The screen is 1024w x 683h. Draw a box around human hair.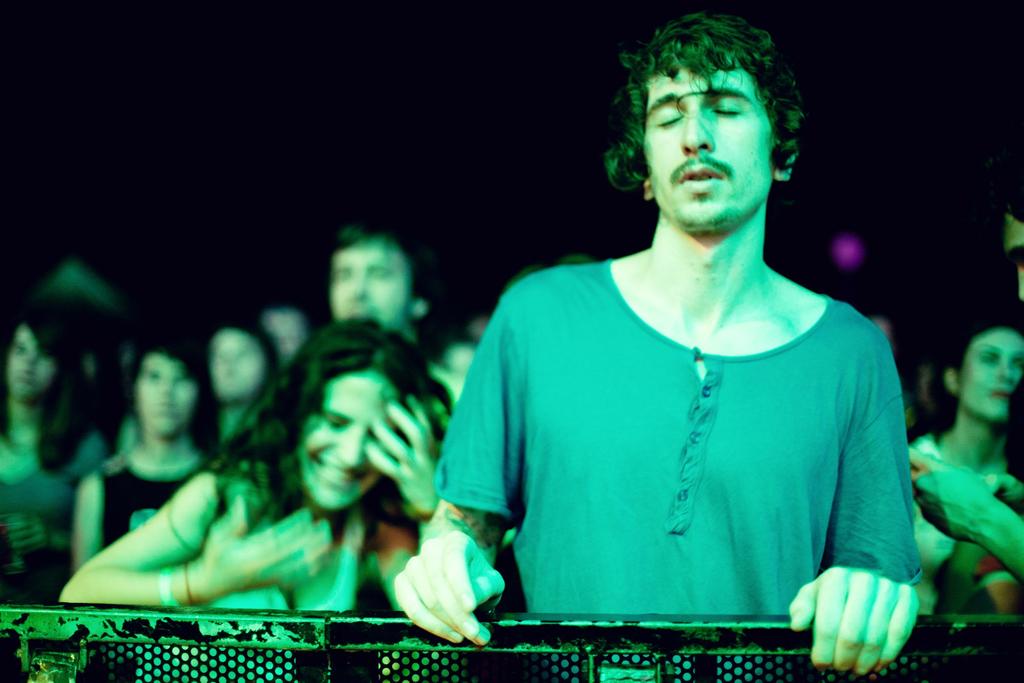
<box>126,336,211,404</box>.
